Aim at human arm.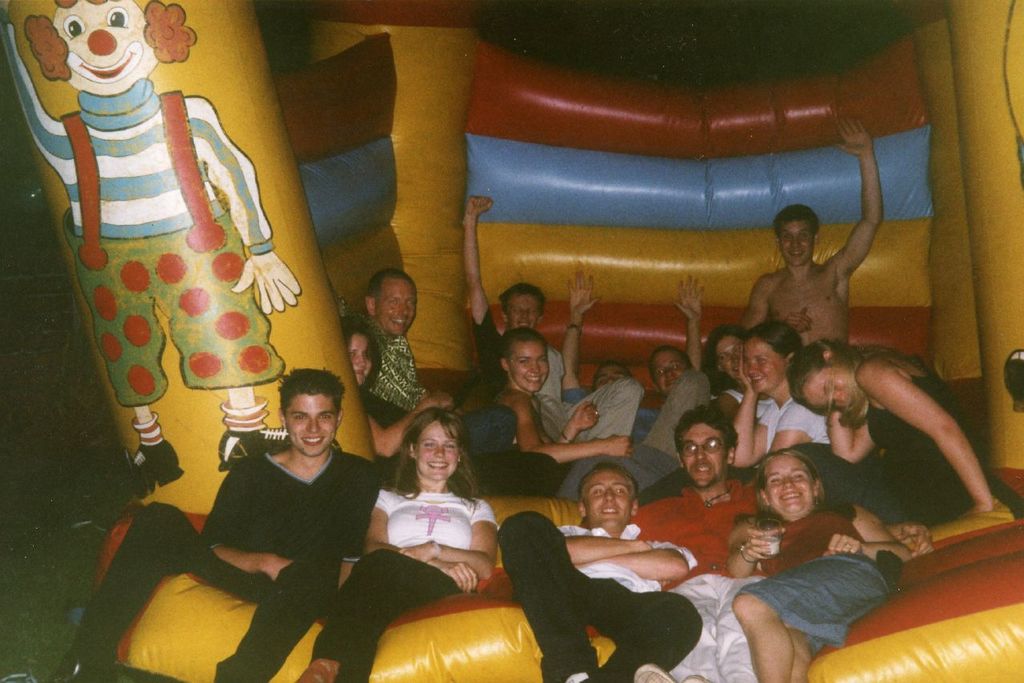
Aimed at 365:493:478:597.
